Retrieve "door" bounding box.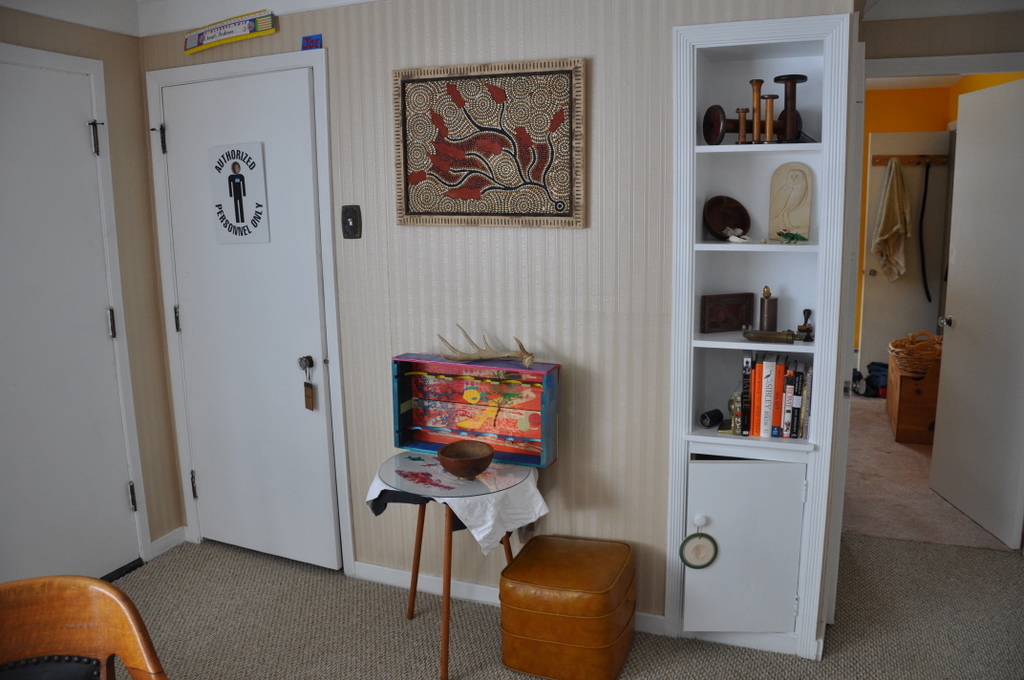
Bounding box: (left=926, top=75, right=1023, bottom=550).
